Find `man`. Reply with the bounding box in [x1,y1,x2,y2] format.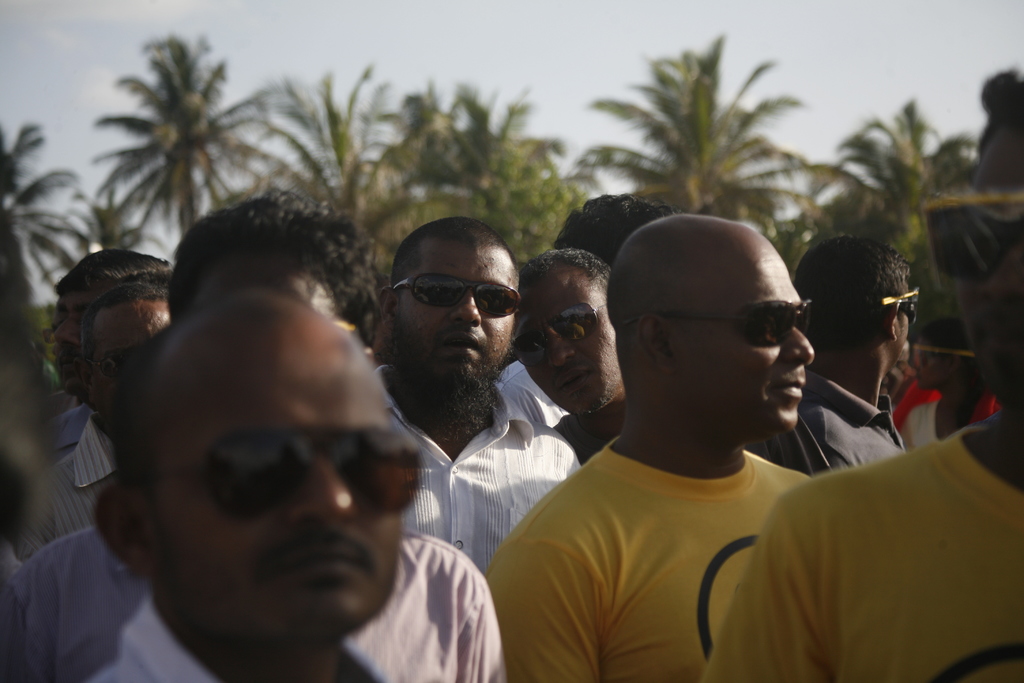
[741,231,913,473].
